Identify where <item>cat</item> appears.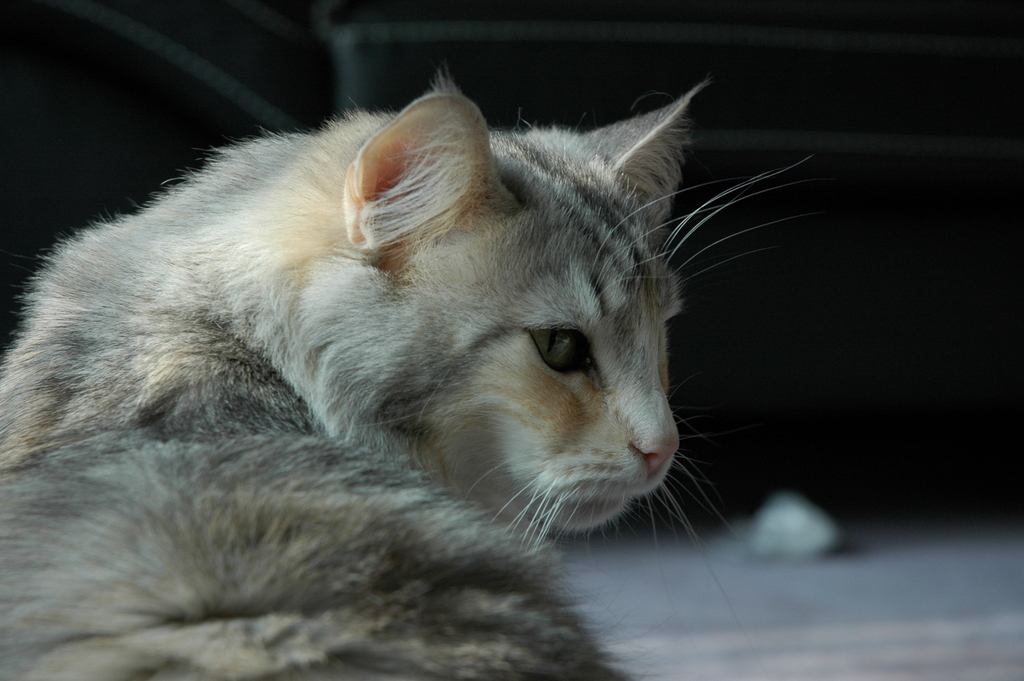
Appears at 0 79 833 680.
